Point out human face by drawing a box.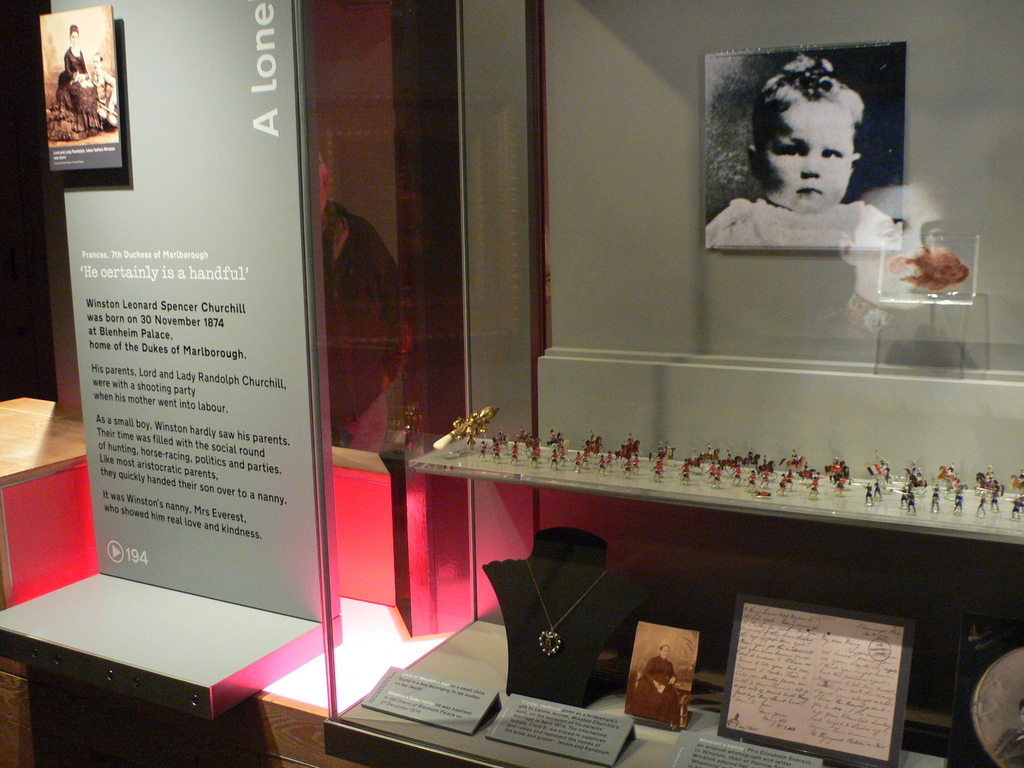
849/184/950/309.
